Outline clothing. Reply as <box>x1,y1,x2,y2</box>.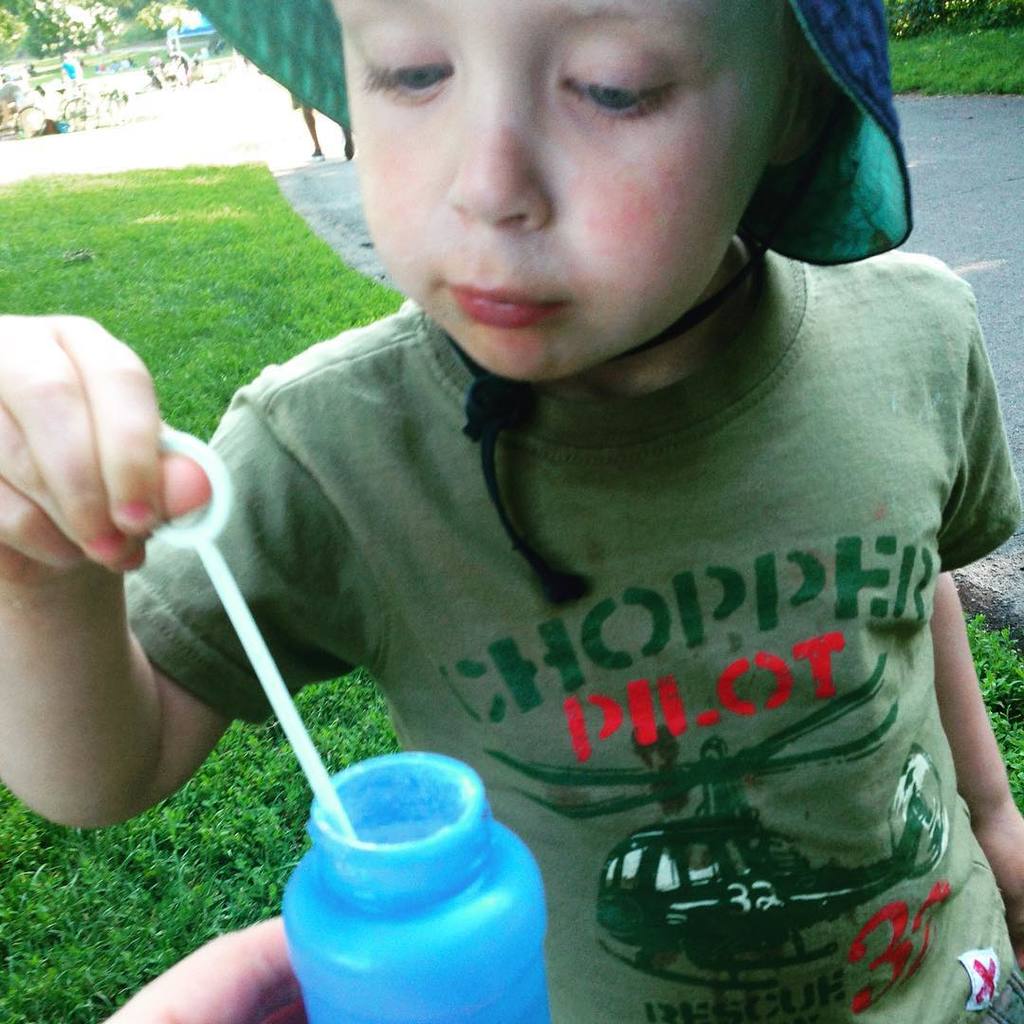
<box>121,291,1023,1023</box>.
